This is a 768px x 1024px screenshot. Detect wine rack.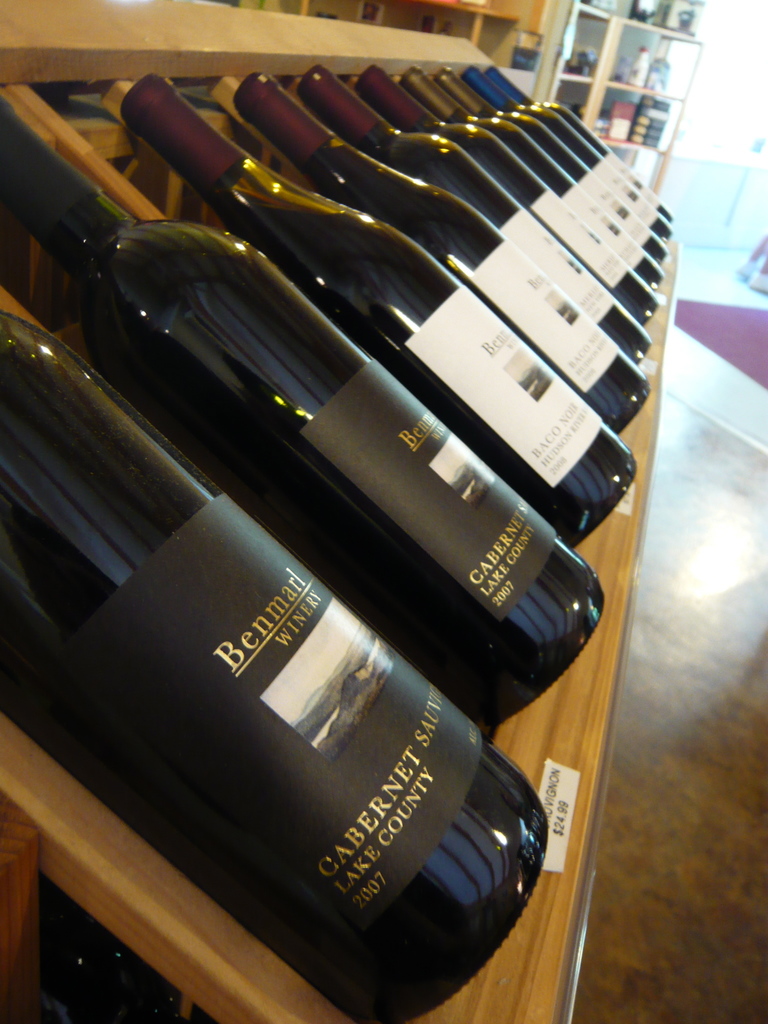
0,36,680,1023.
